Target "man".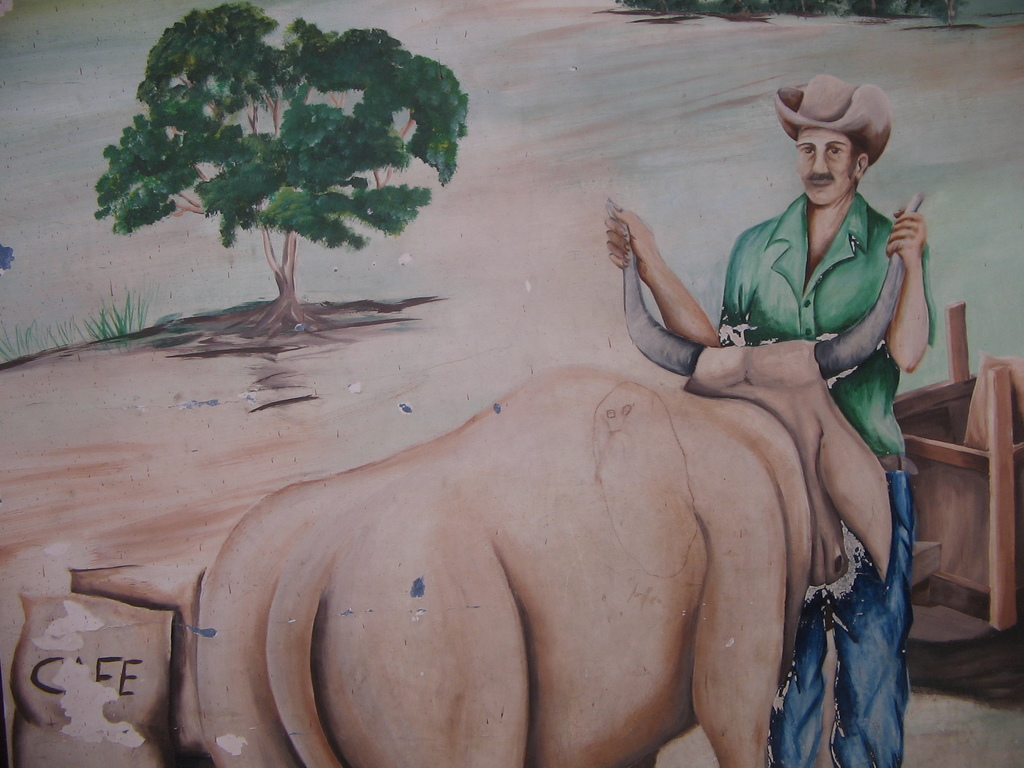
Target region: (left=692, top=85, right=934, bottom=672).
